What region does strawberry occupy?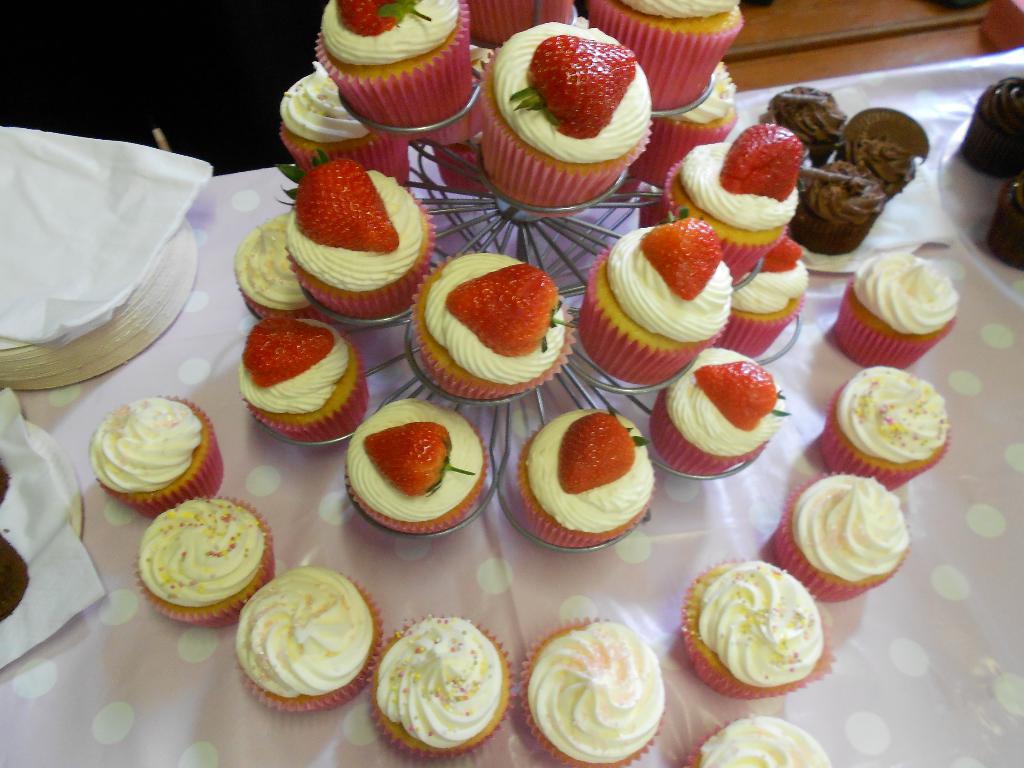
(x1=239, y1=316, x2=336, y2=389).
